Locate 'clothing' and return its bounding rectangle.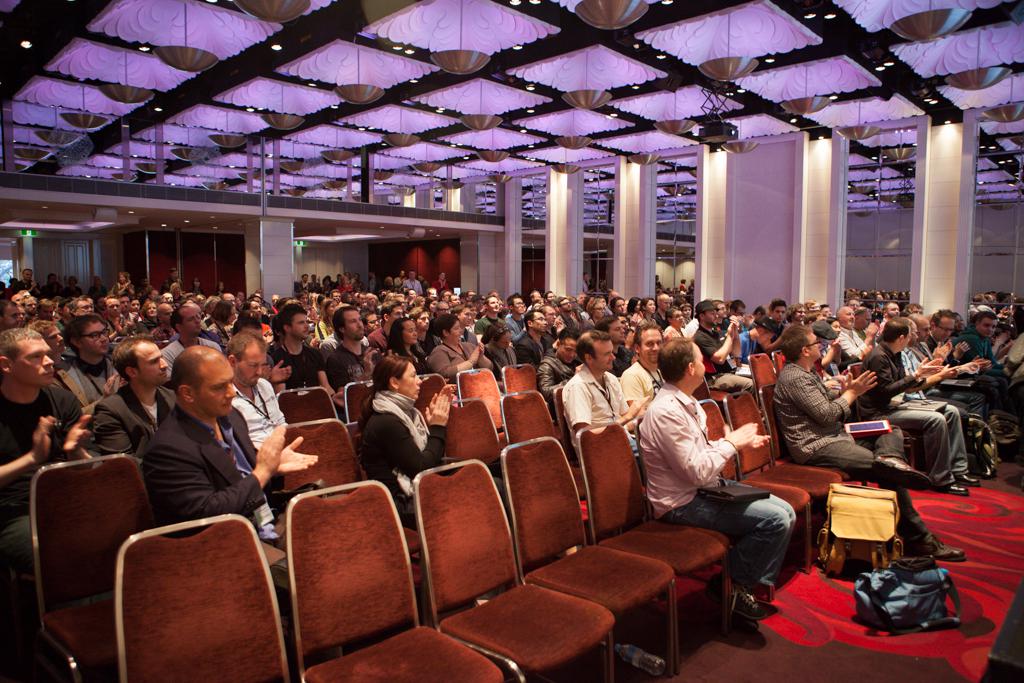
bbox=[1, 393, 88, 560].
